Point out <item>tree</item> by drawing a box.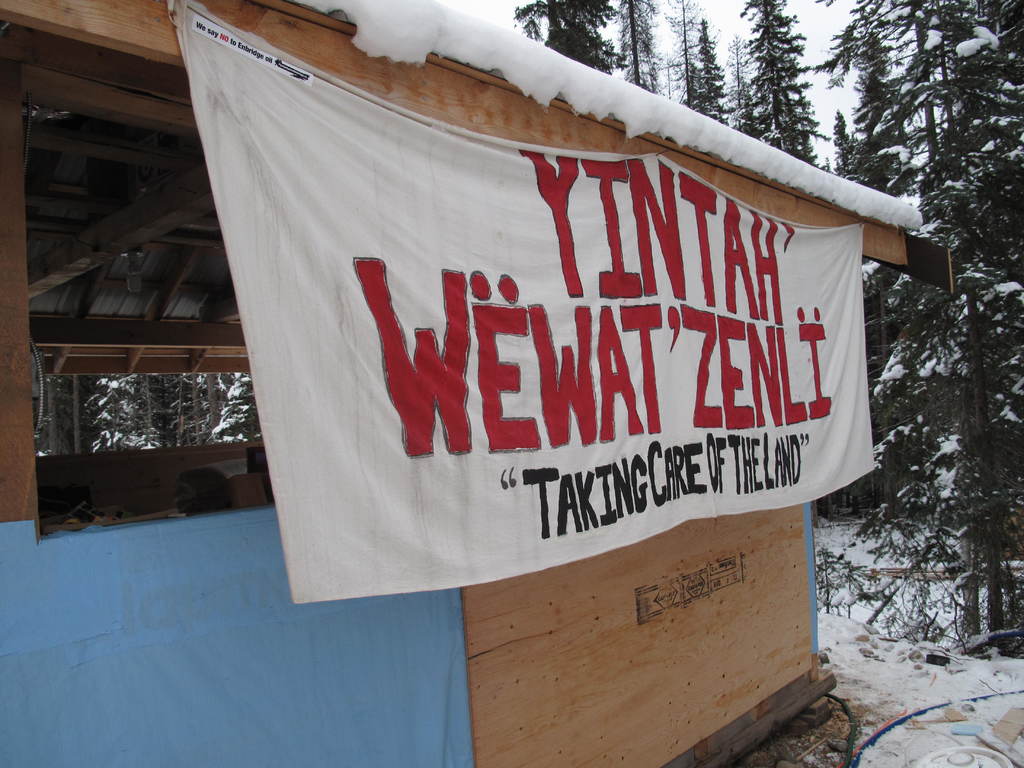
735,0,835,178.
